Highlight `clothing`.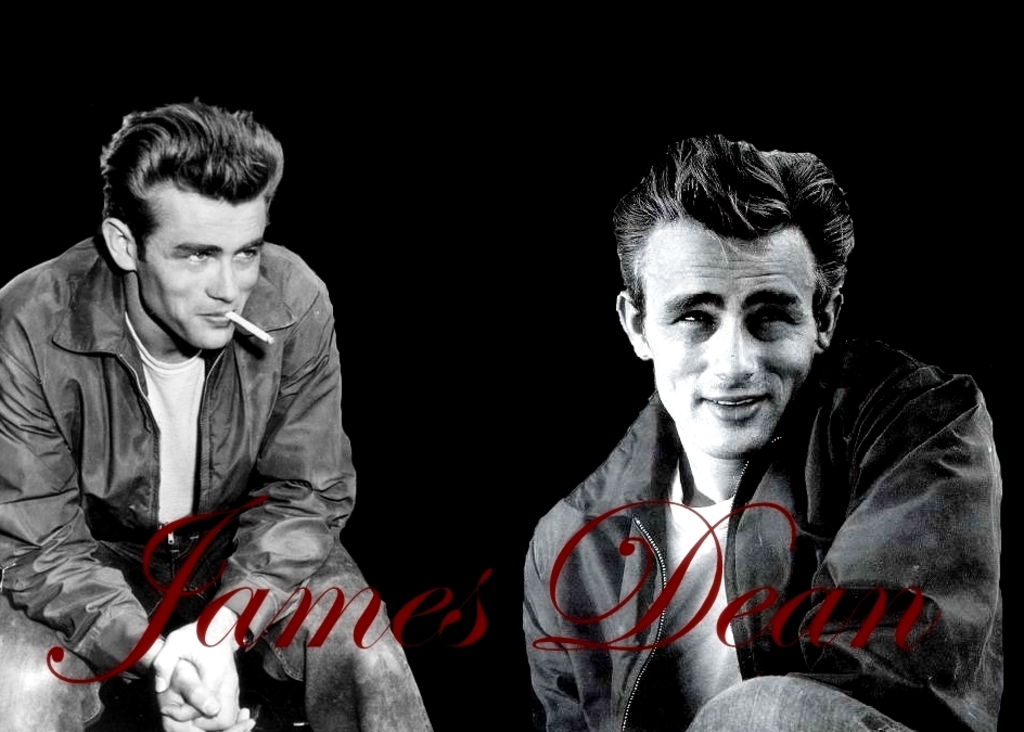
Highlighted region: 509/294/1019/731.
